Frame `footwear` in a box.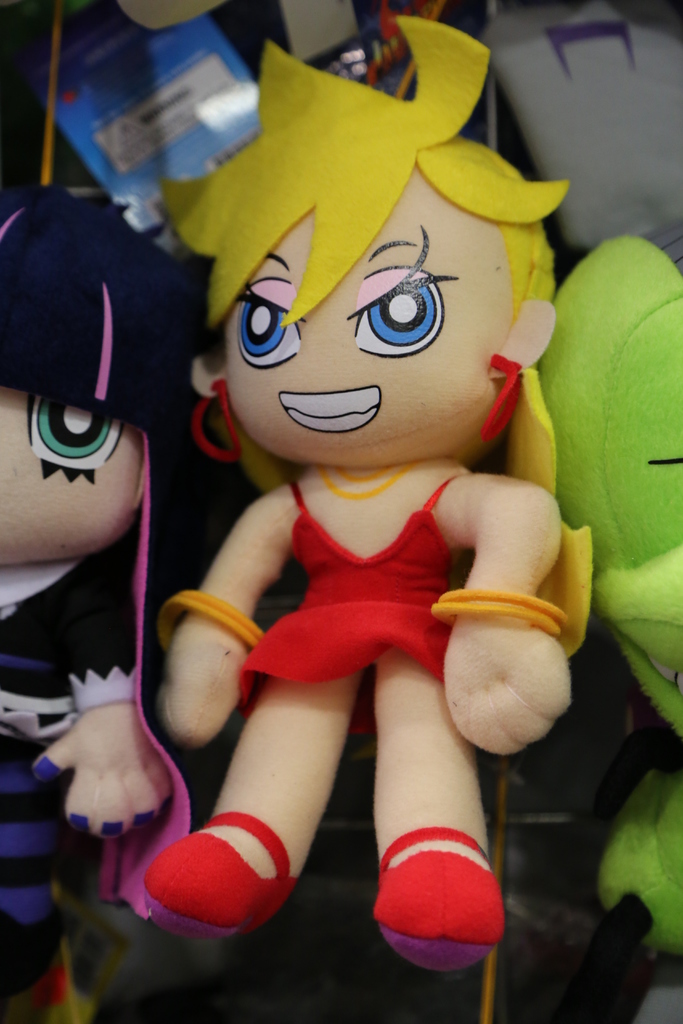
select_region(365, 820, 510, 975).
